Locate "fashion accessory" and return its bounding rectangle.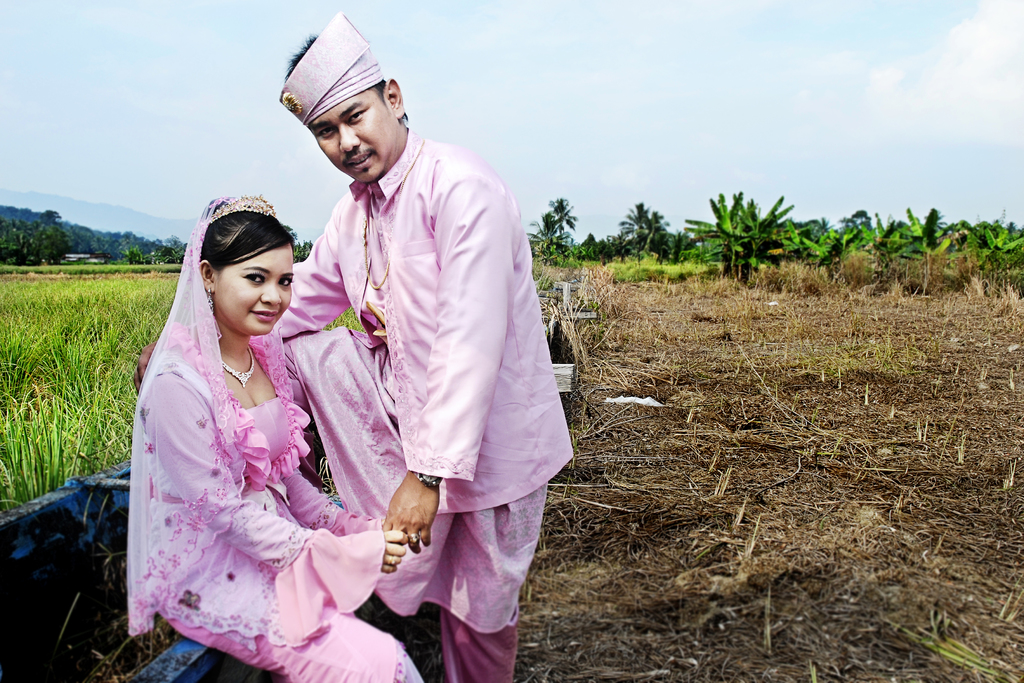
bbox=(211, 197, 279, 220).
